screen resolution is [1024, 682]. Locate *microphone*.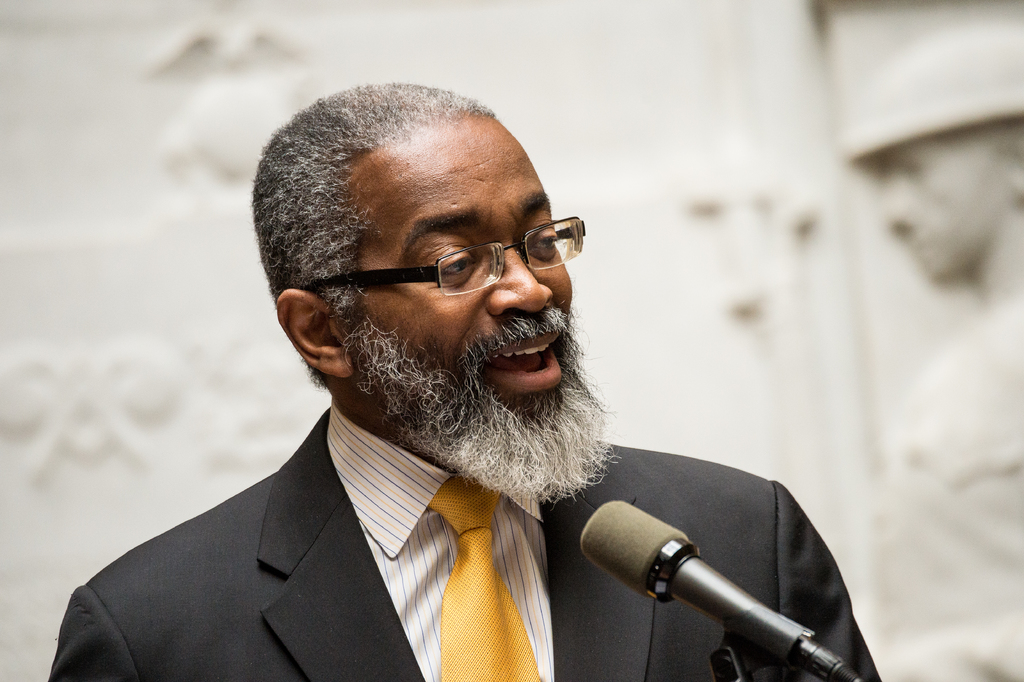
box=[577, 492, 833, 667].
